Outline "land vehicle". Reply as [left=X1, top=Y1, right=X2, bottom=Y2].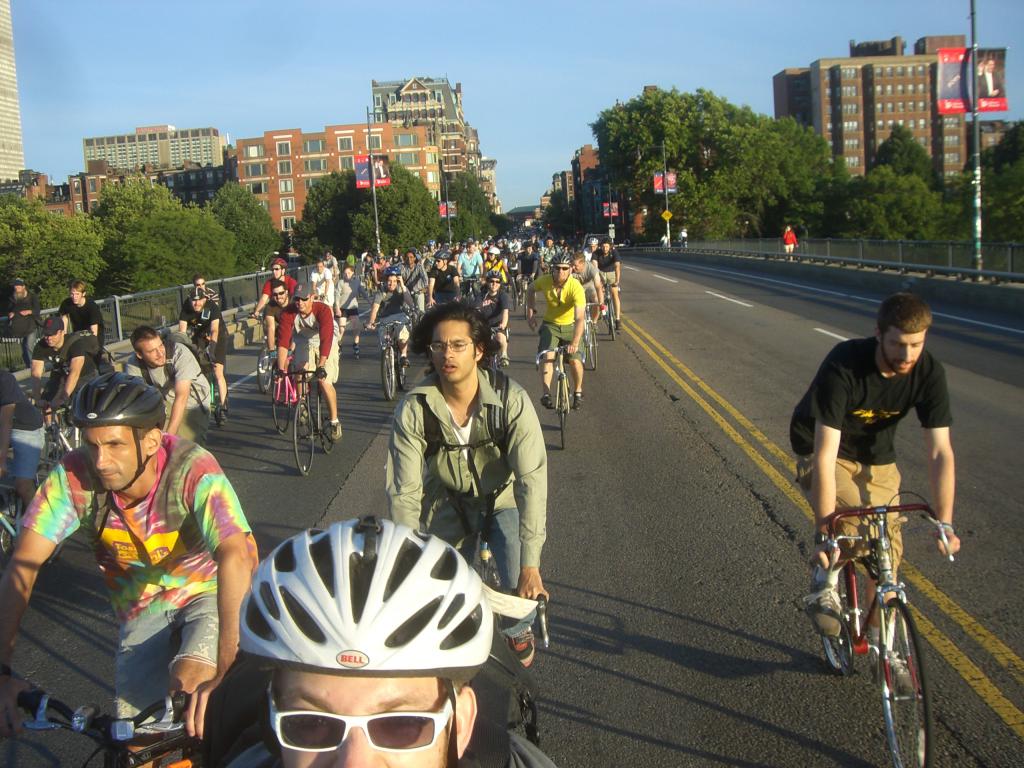
[left=804, top=506, right=964, bottom=718].
